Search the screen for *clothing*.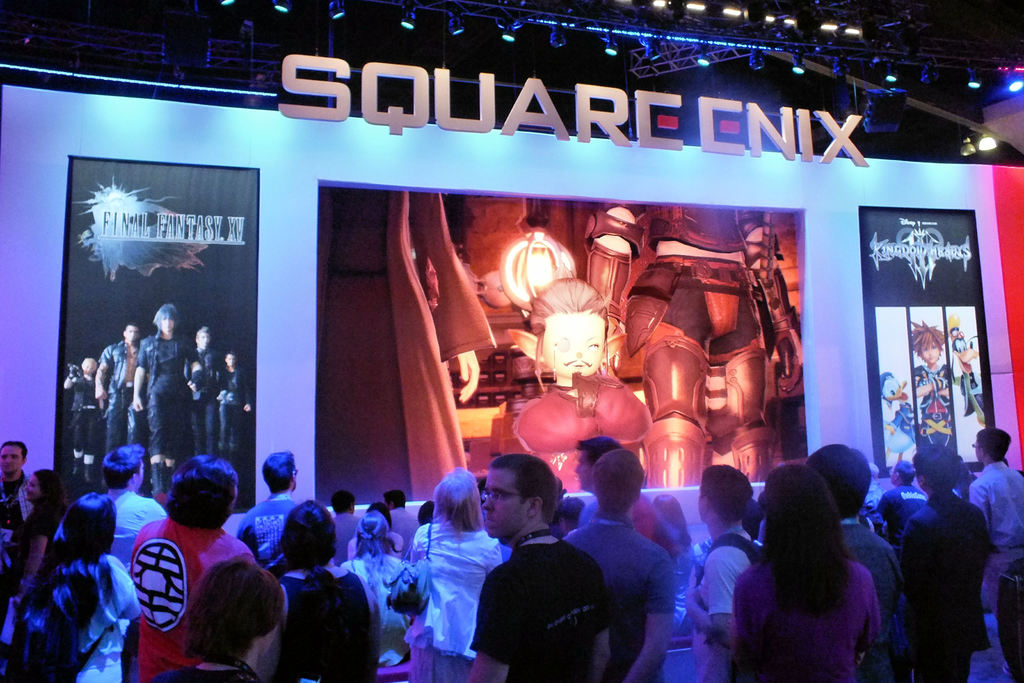
Found at (x1=226, y1=369, x2=251, y2=454).
